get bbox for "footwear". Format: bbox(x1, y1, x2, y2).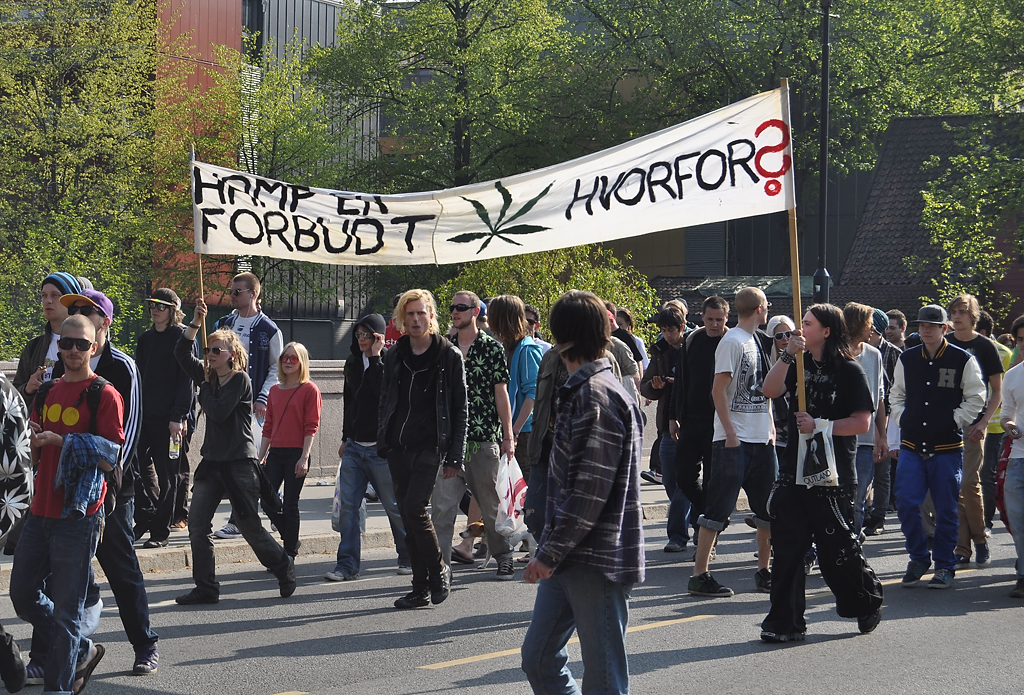
bbox(448, 538, 477, 572).
